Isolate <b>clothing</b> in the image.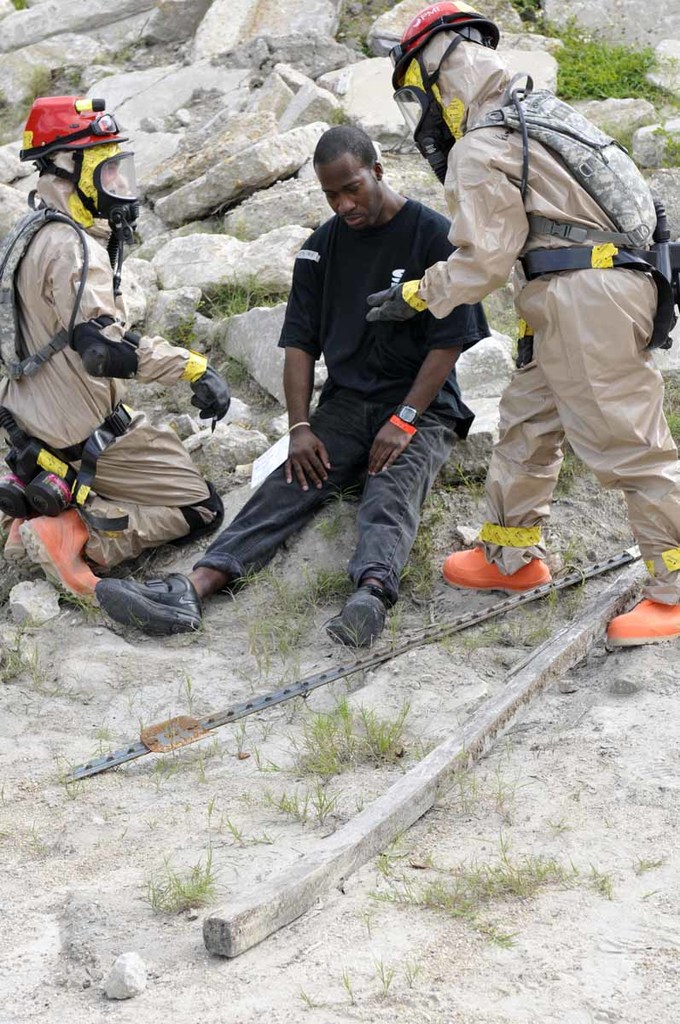
Isolated region: rect(185, 193, 501, 609).
